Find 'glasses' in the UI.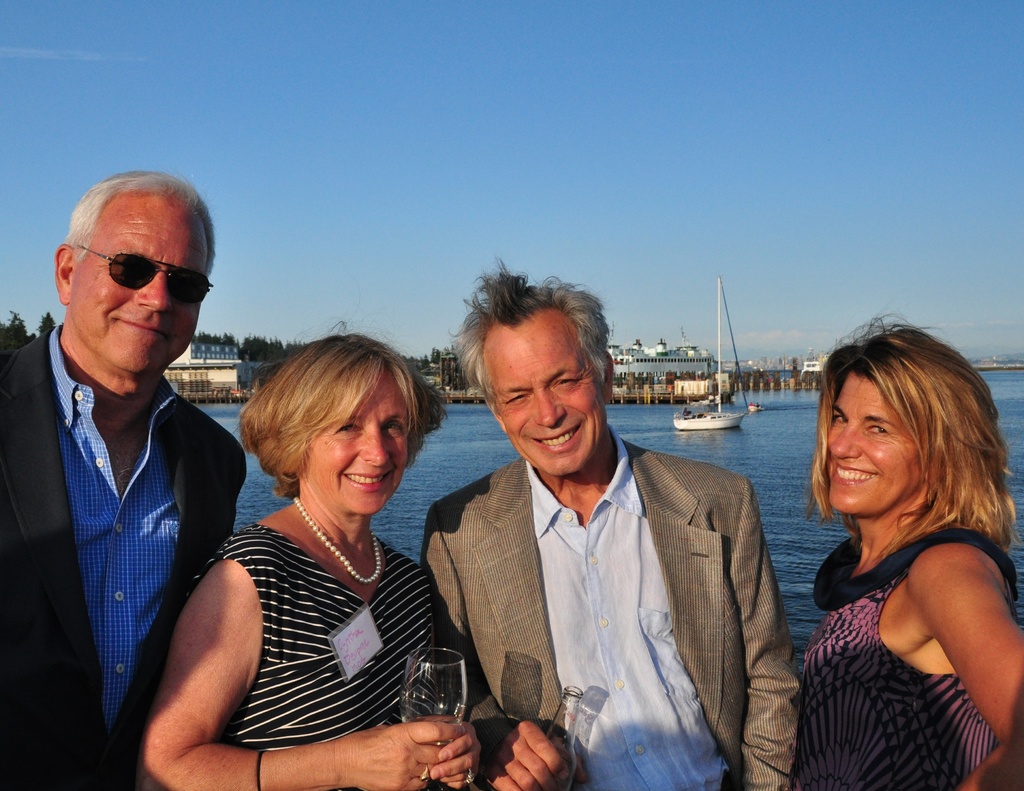
UI element at [77,242,213,304].
